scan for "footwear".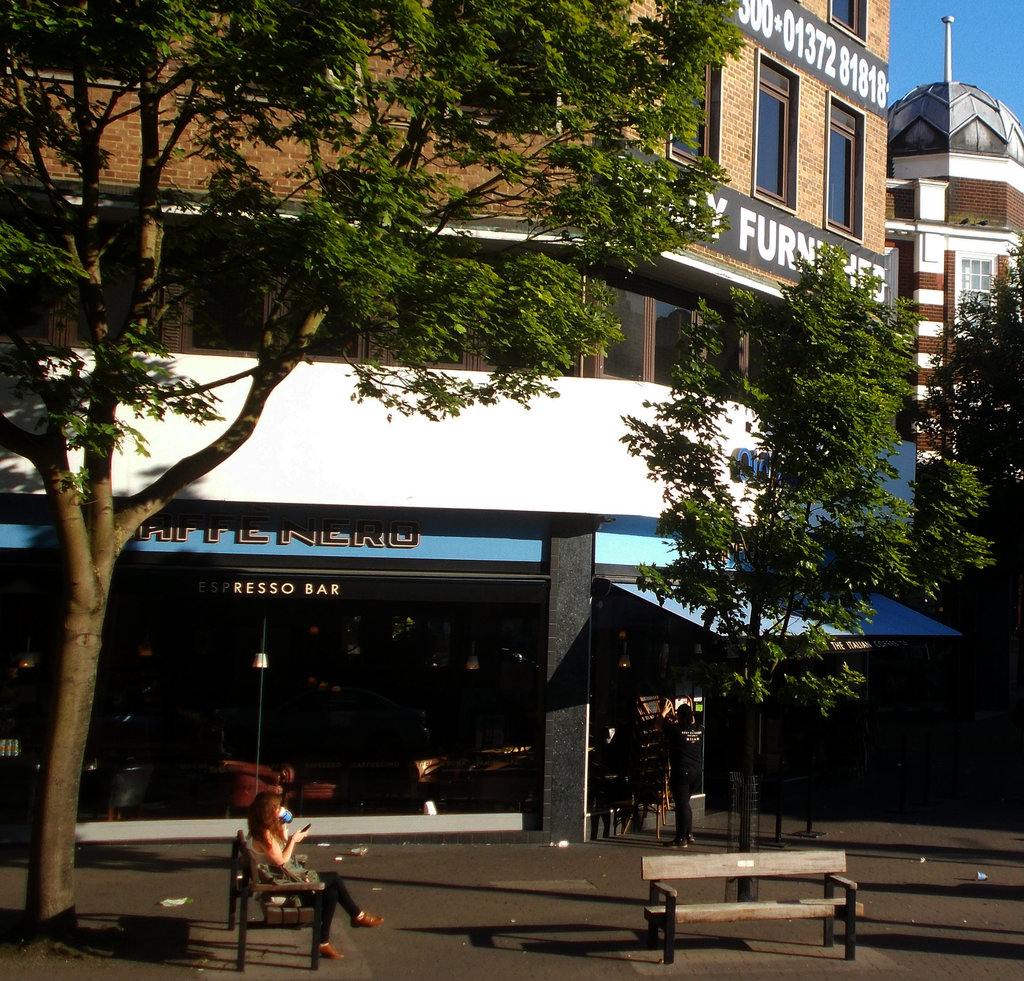
Scan result: box(661, 838, 688, 847).
